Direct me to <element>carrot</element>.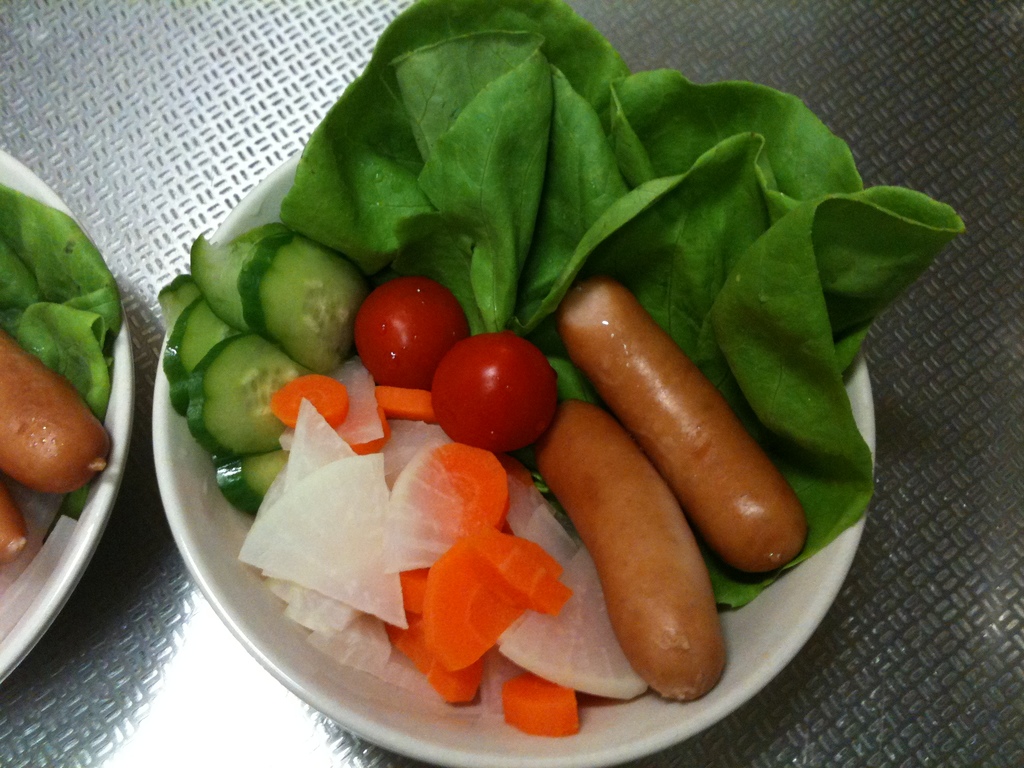
Direction: locate(500, 675, 583, 733).
